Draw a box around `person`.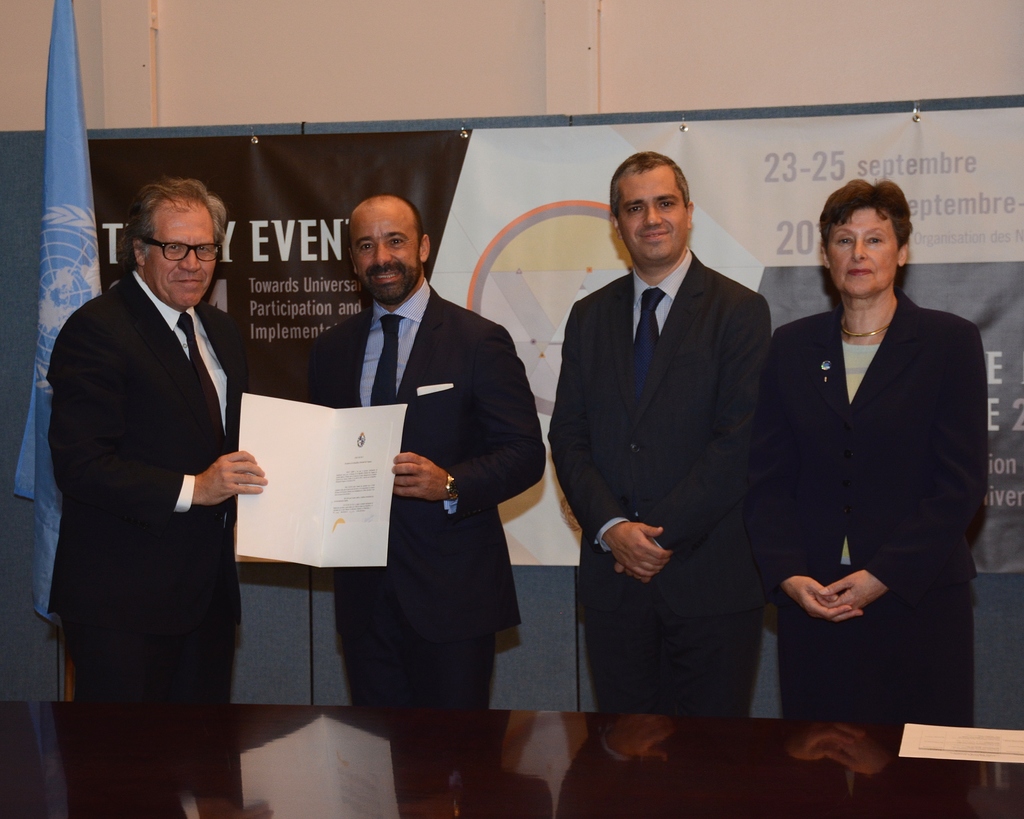
bbox=(293, 186, 547, 818).
